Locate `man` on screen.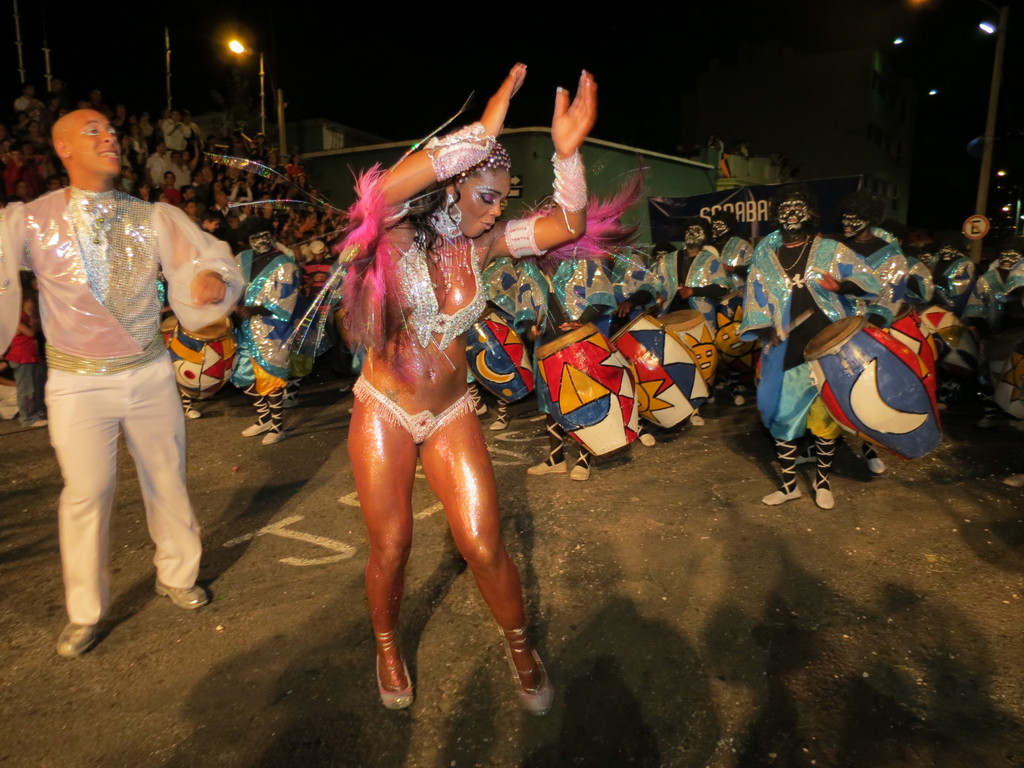
On screen at region(931, 237, 972, 298).
